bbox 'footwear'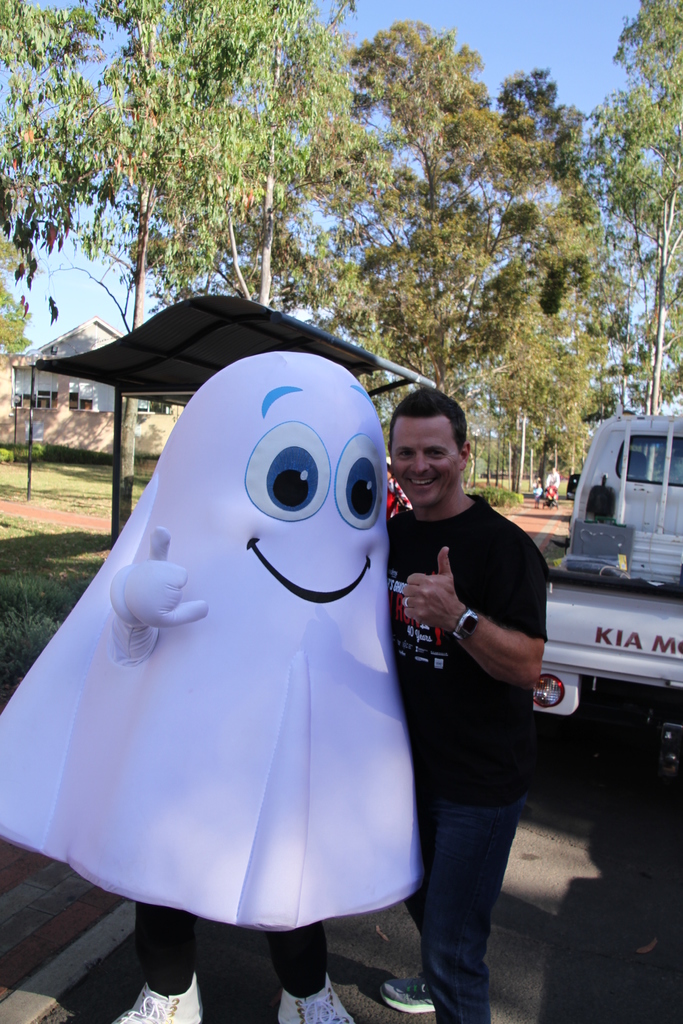
(left=375, top=967, right=443, bottom=1018)
